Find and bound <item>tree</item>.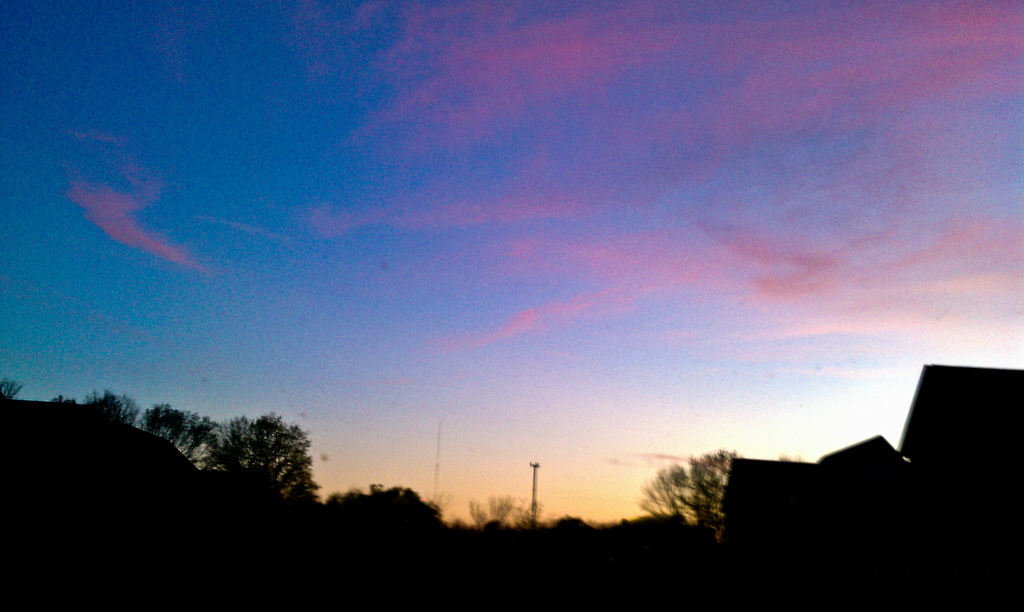
Bound: bbox(333, 479, 450, 547).
